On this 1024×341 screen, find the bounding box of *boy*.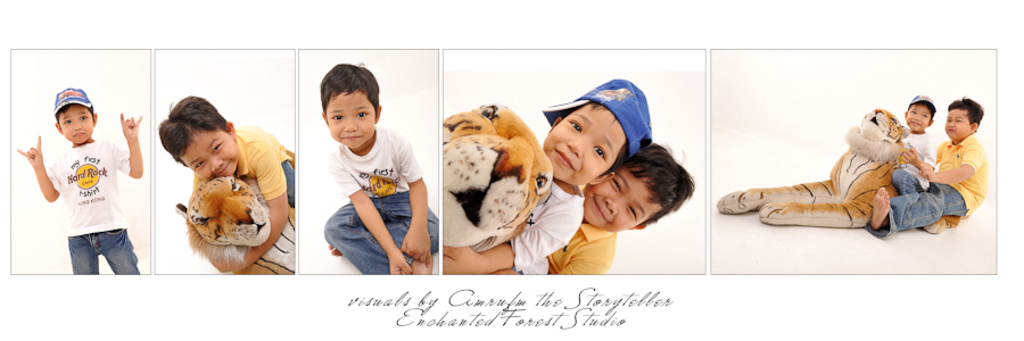
Bounding box: 891/94/935/196.
